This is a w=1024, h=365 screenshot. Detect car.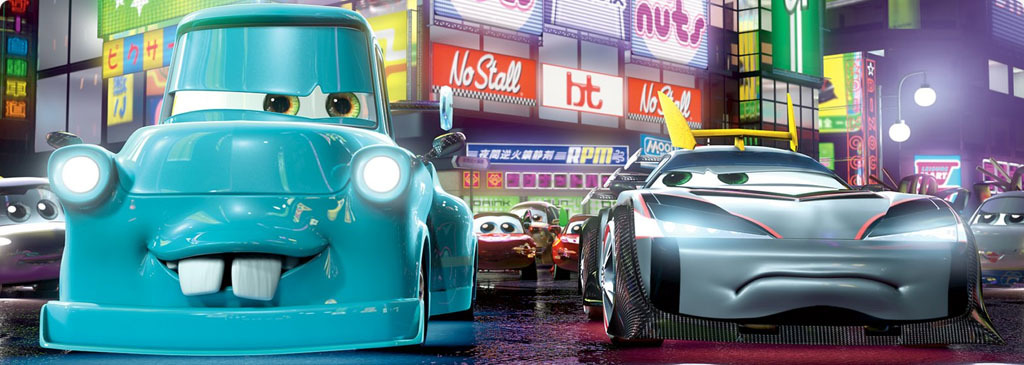
BBox(579, 136, 996, 349).
